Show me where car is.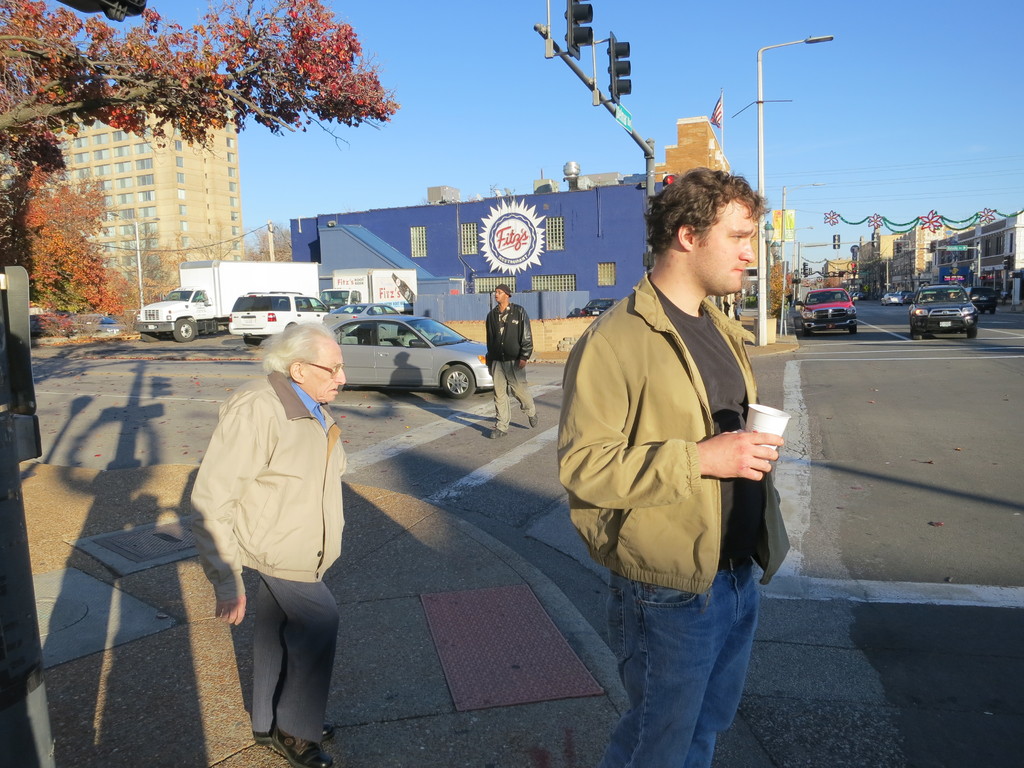
car is at Rect(324, 301, 401, 326).
